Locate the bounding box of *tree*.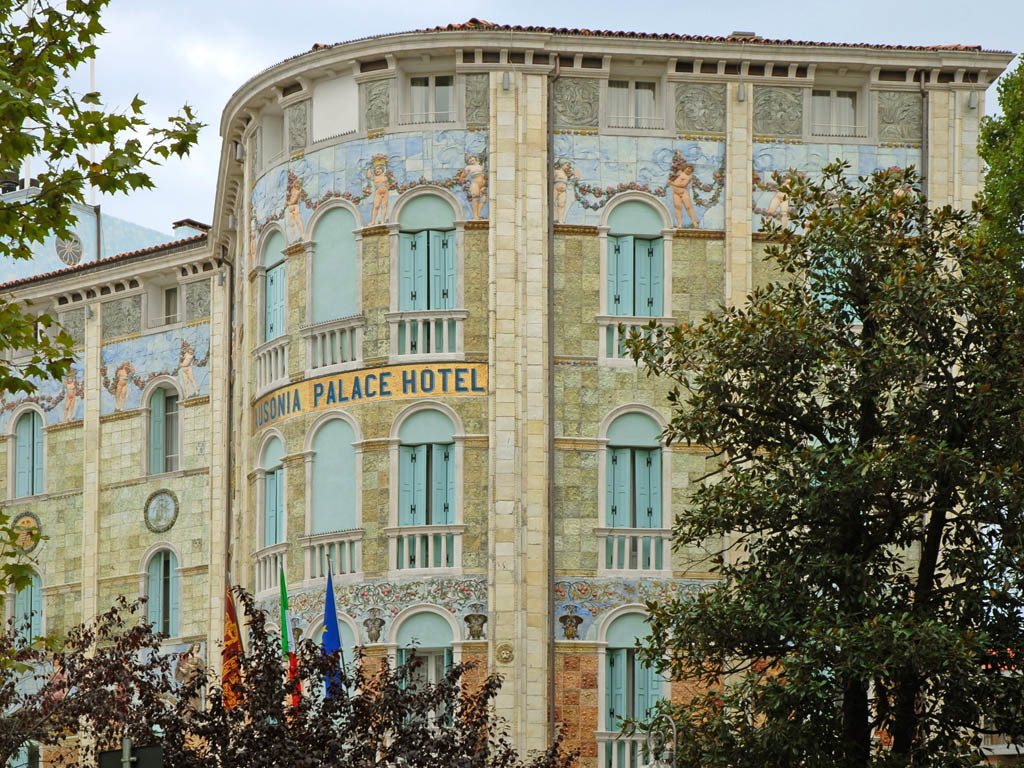
Bounding box: l=975, t=74, r=1023, b=283.
